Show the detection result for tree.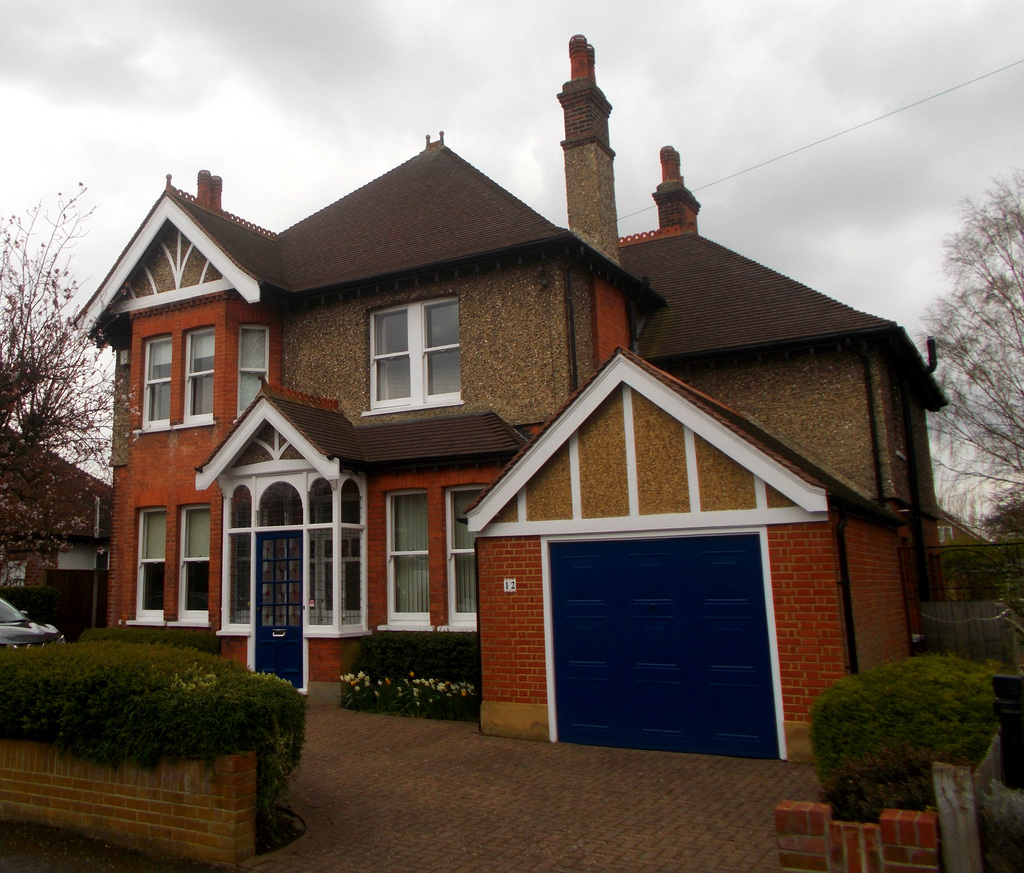
BBox(0, 190, 147, 607).
